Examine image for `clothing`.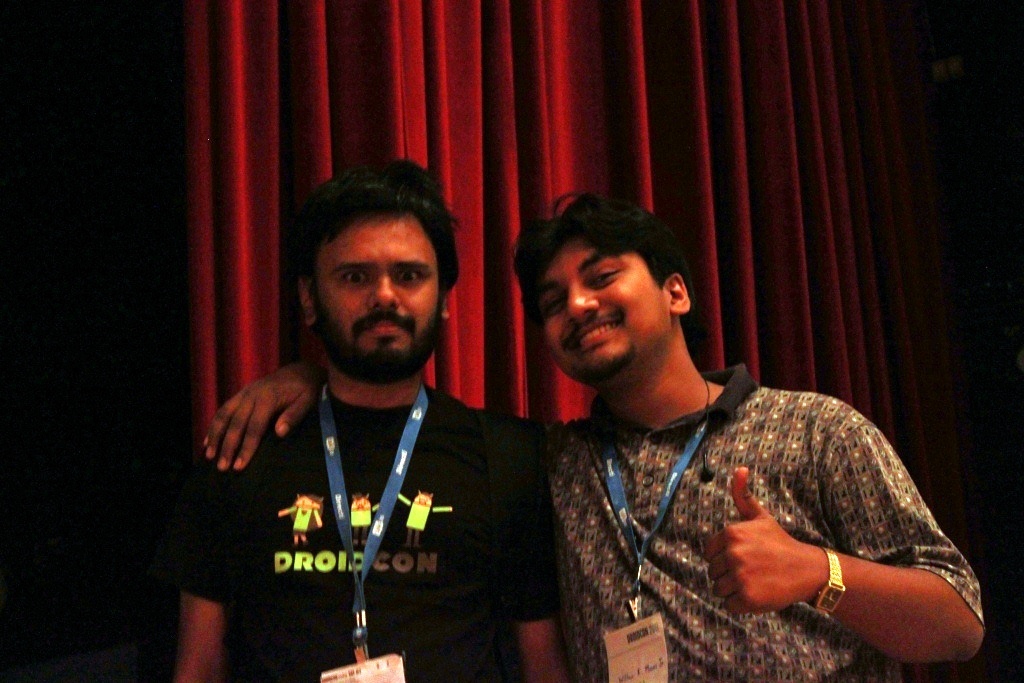
Examination result: select_region(180, 358, 504, 666).
